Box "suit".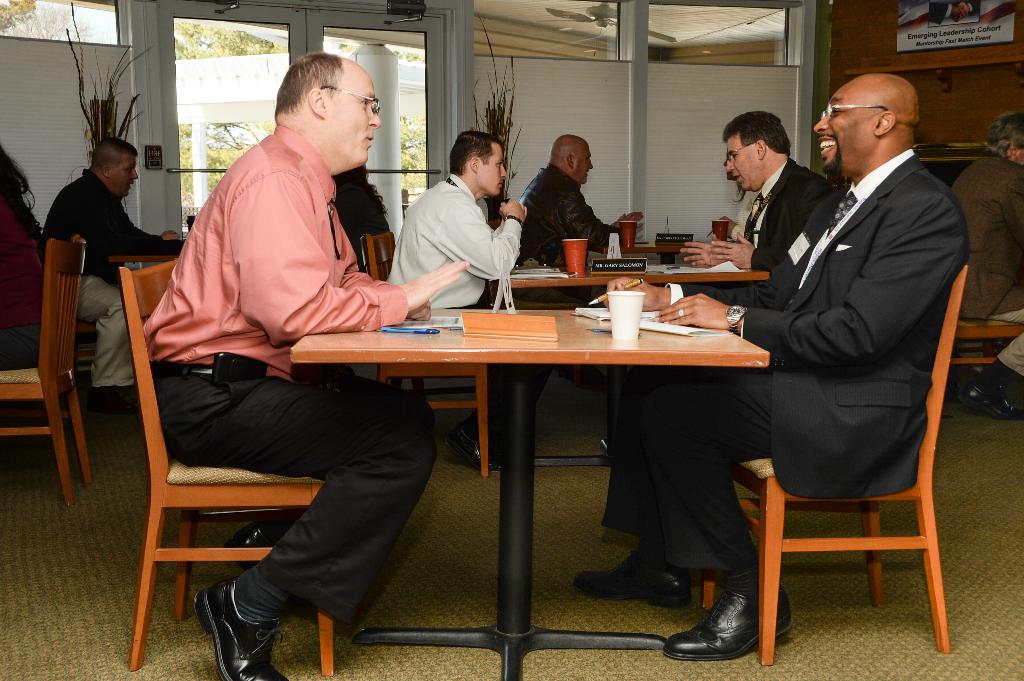
pyautogui.locateOnScreen(742, 156, 833, 271).
